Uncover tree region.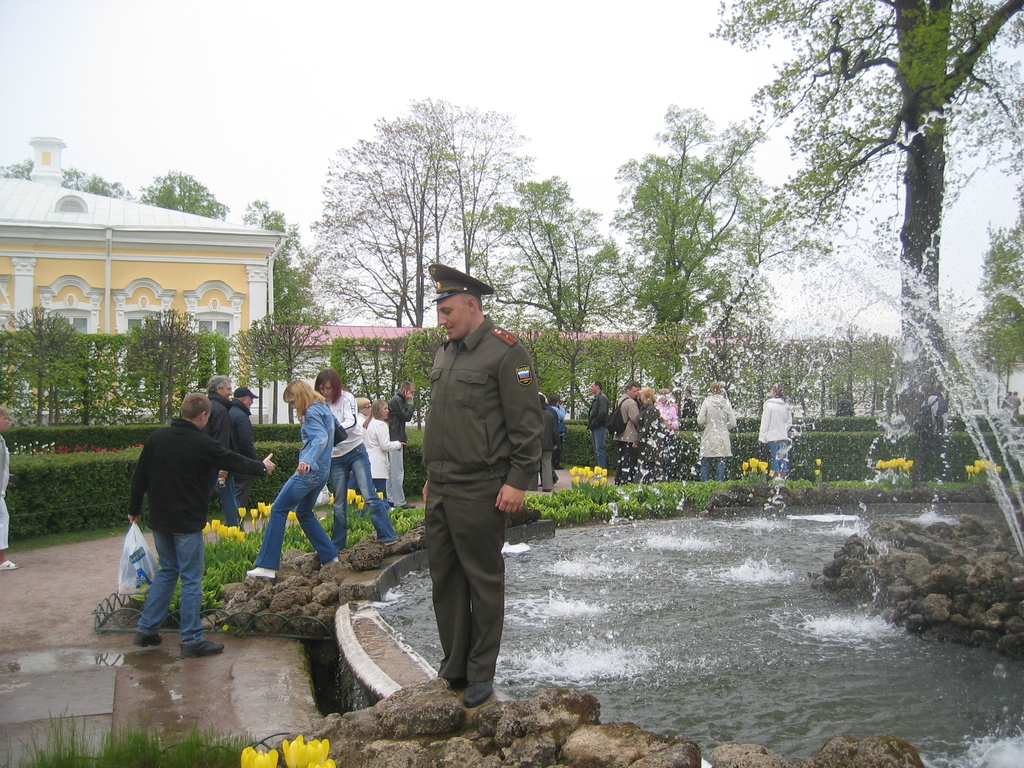
Uncovered: <region>954, 289, 1023, 408</region>.
